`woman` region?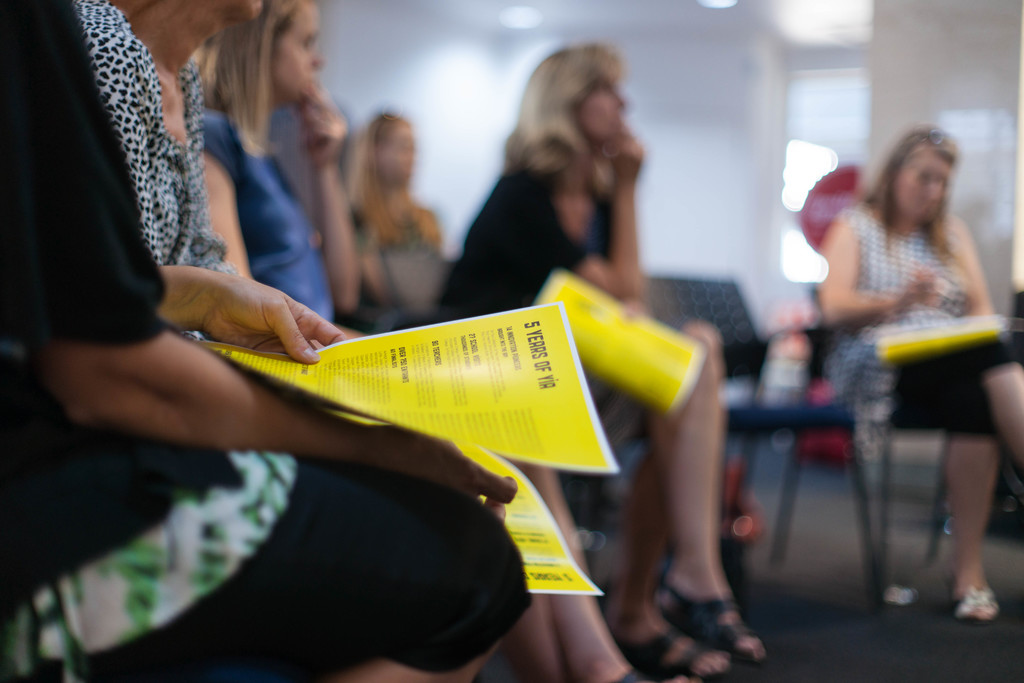
(x1=341, y1=111, x2=452, y2=328)
